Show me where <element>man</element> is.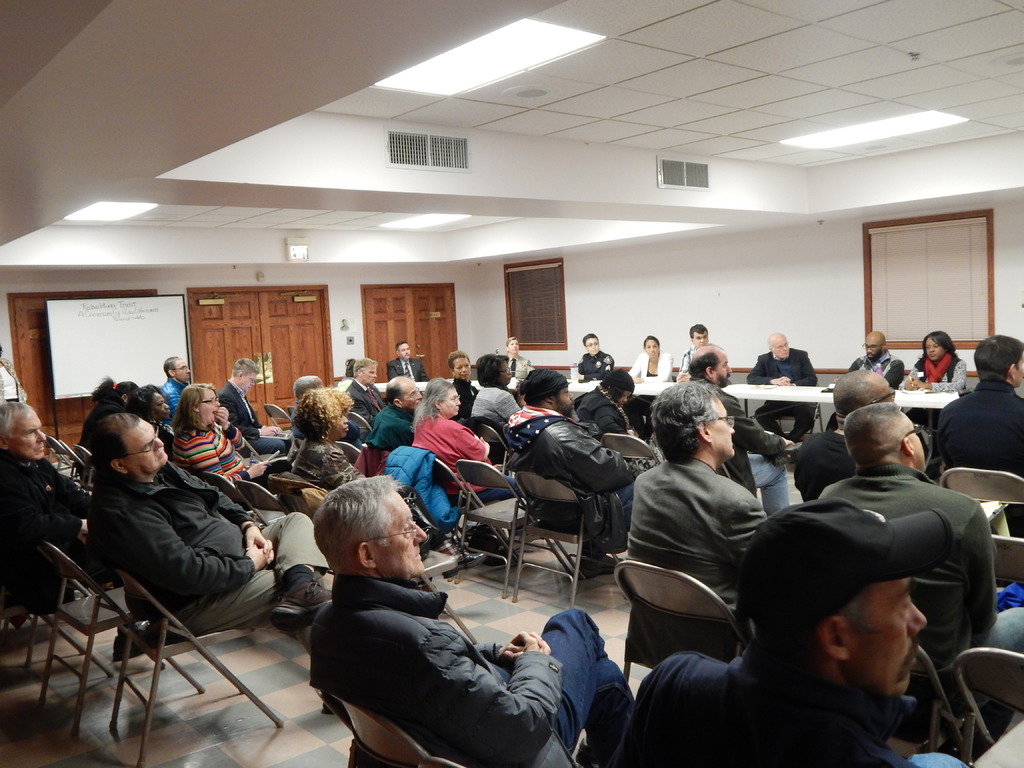
<element>man</element> is at locate(815, 395, 1023, 671).
